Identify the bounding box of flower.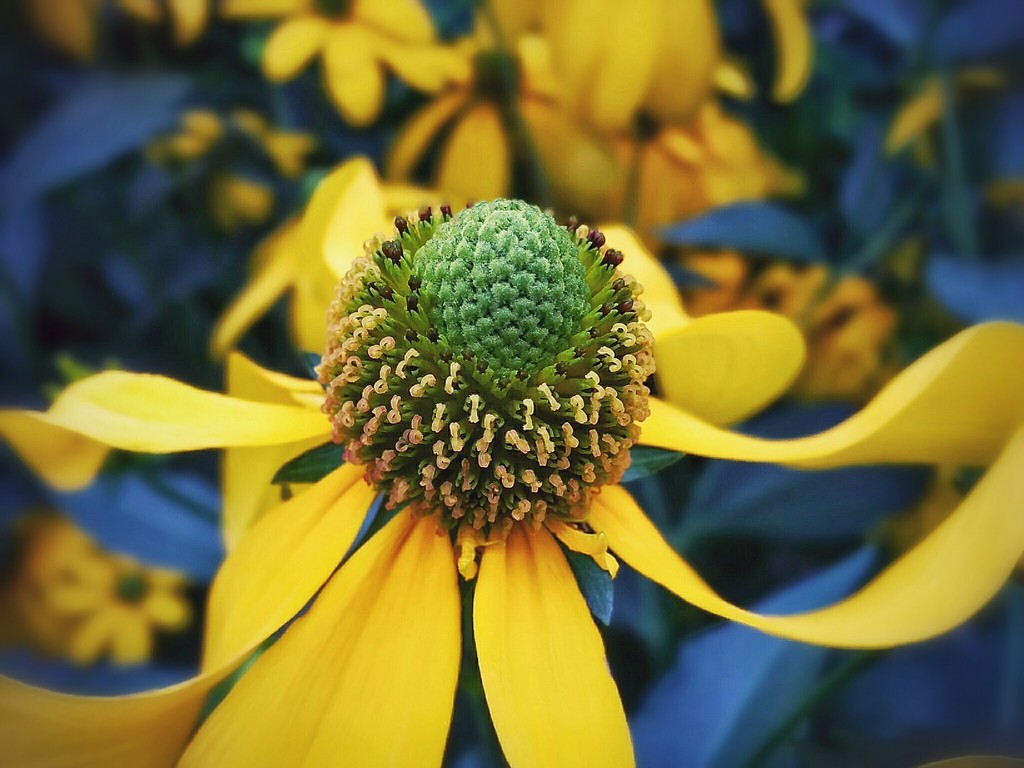
BBox(467, 0, 816, 150).
